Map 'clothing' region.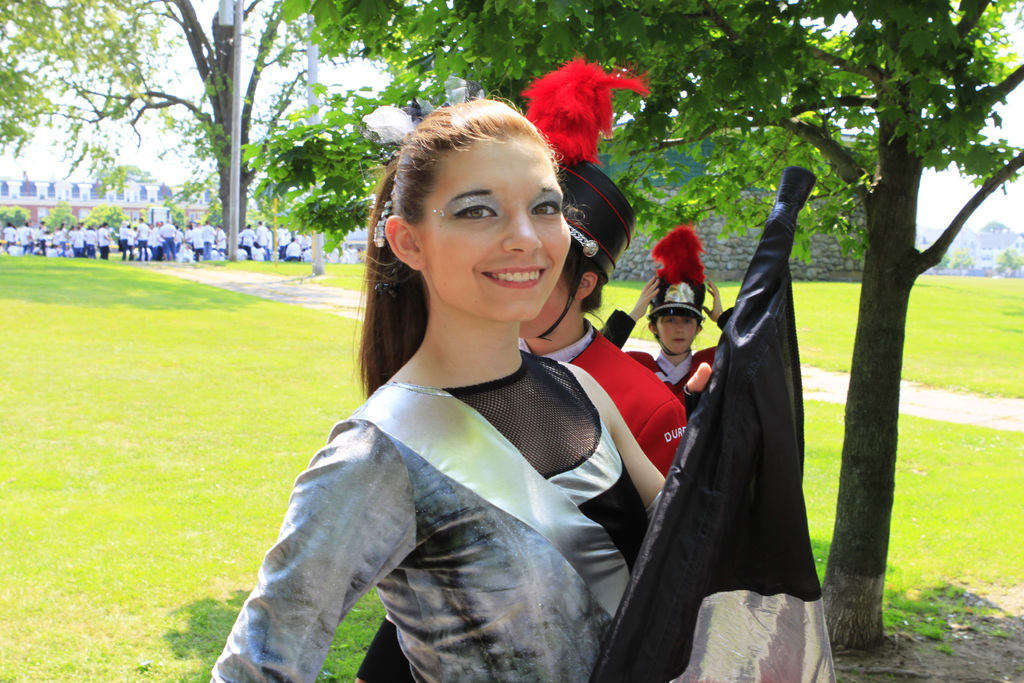
Mapped to 250 247 266 261.
